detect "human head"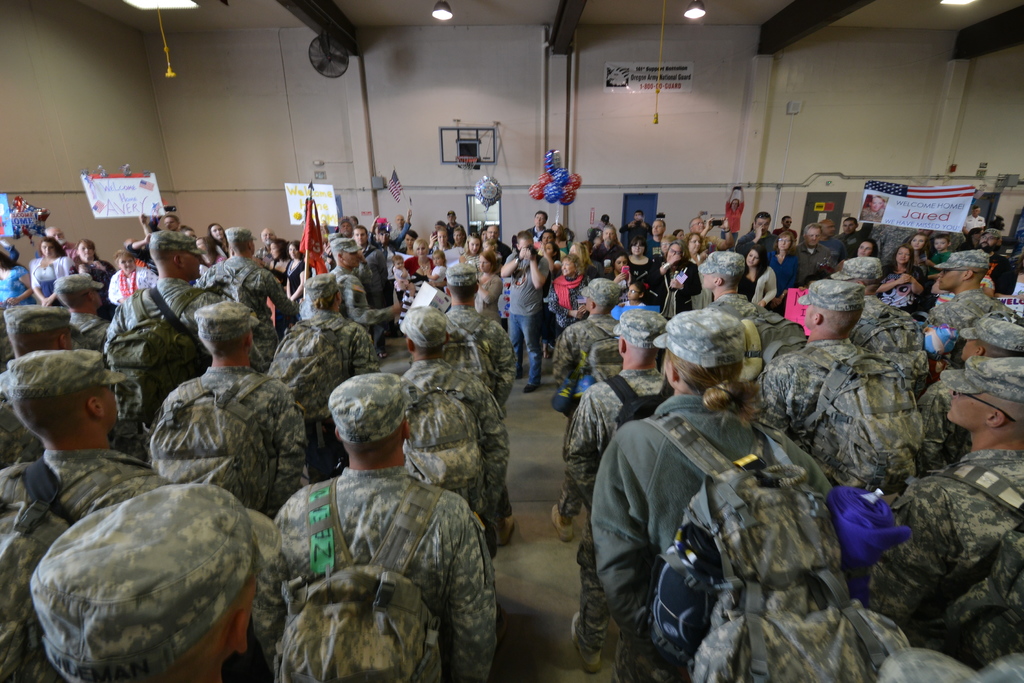
[337,218,355,236]
